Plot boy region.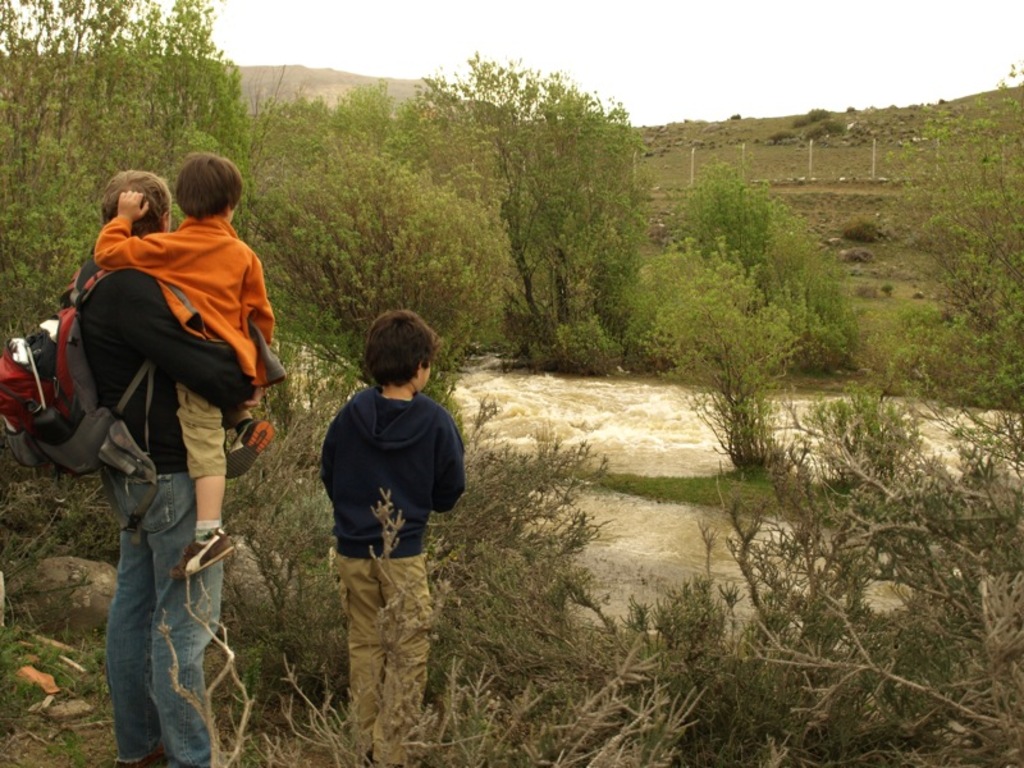
Plotted at locate(315, 307, 468, 767).
